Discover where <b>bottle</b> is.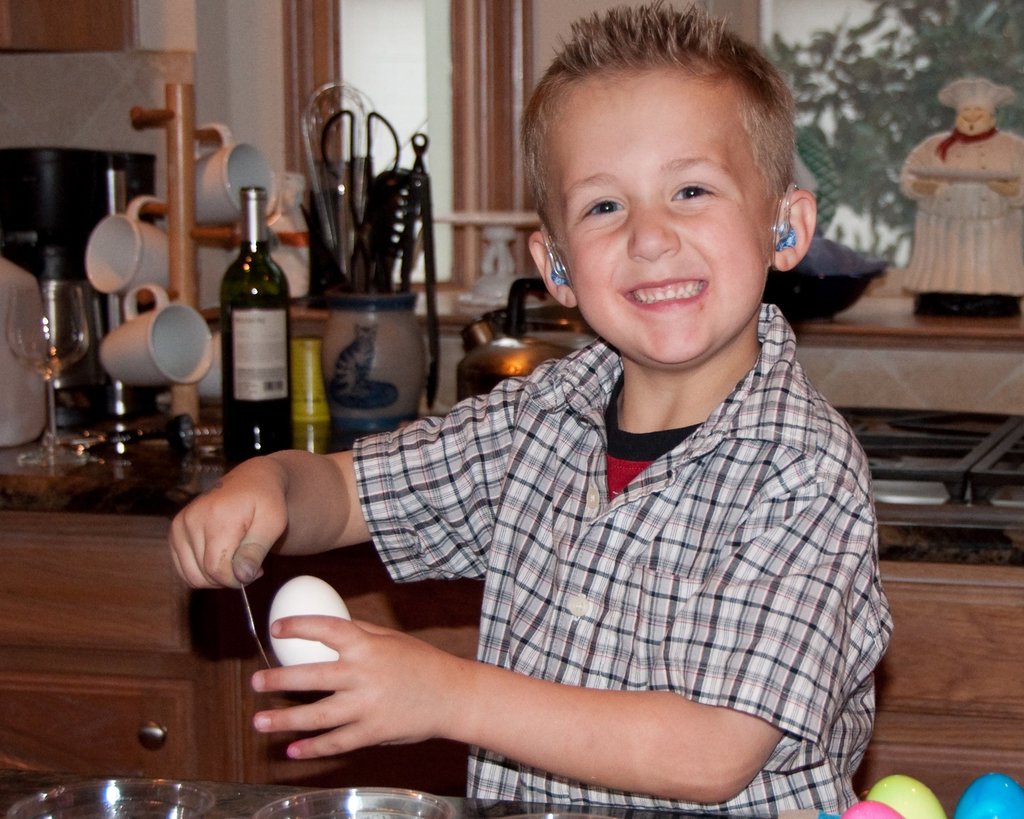
Discovered at detection(219, 187, 292, 471).
